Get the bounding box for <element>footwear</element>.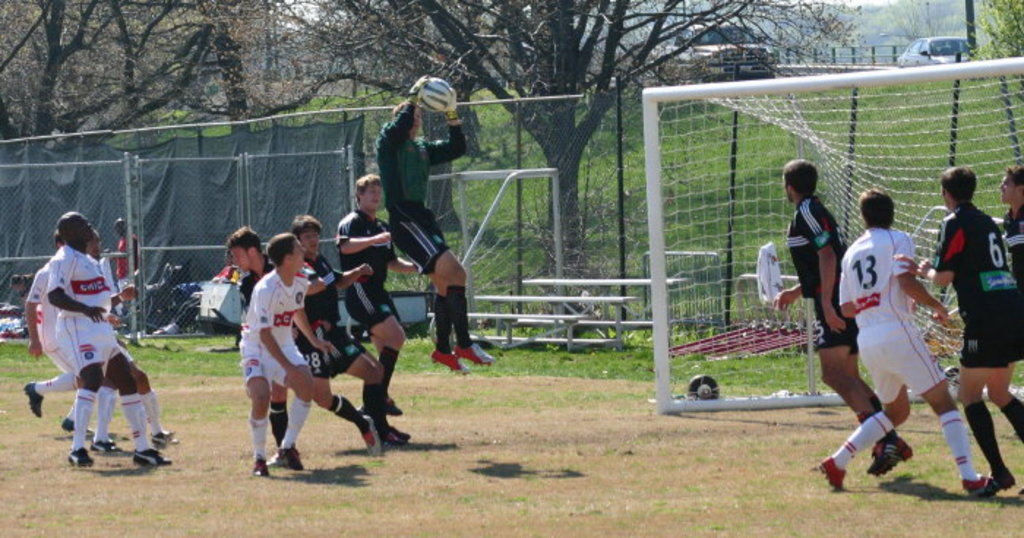
284/446/301/471.
